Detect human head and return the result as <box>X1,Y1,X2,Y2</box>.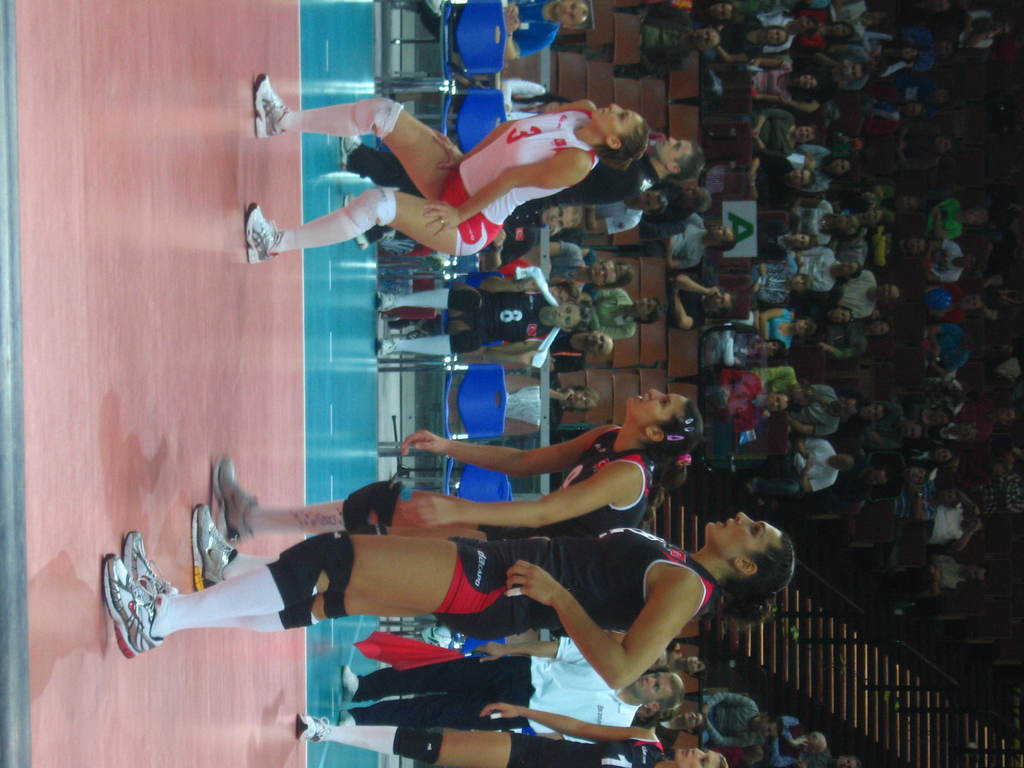
<box>680,712,703,728</box>.
